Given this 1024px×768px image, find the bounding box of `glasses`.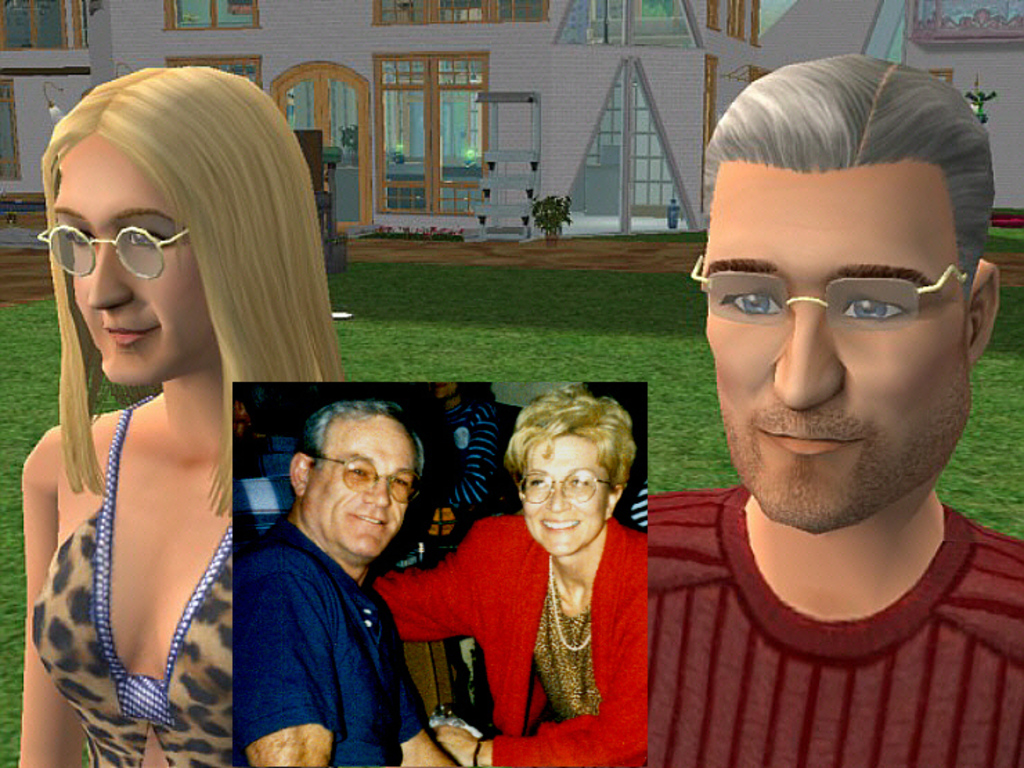
region(311, 450, 429, 508).
